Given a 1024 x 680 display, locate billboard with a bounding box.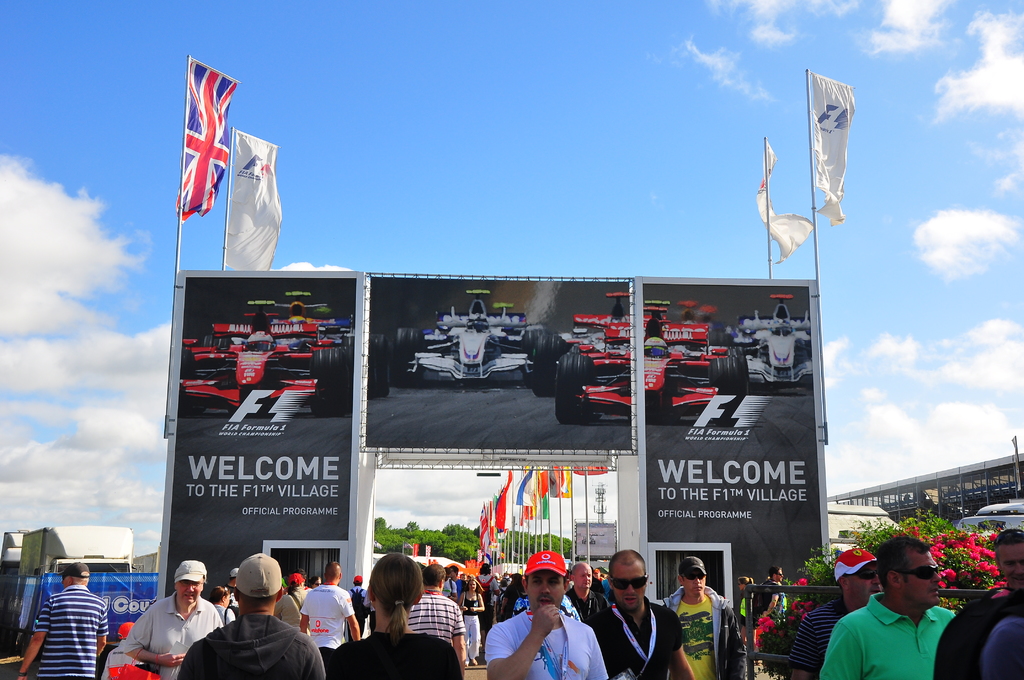
Located: [157,271,392,595].
